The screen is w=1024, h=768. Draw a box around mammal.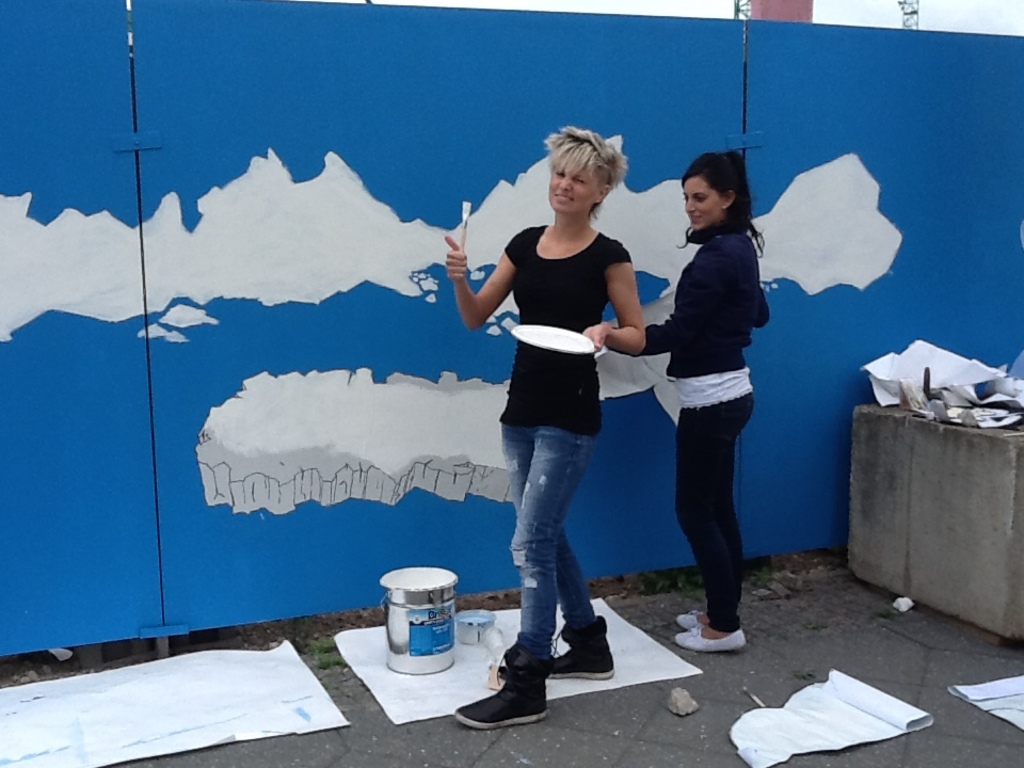
453 138 642 653.
